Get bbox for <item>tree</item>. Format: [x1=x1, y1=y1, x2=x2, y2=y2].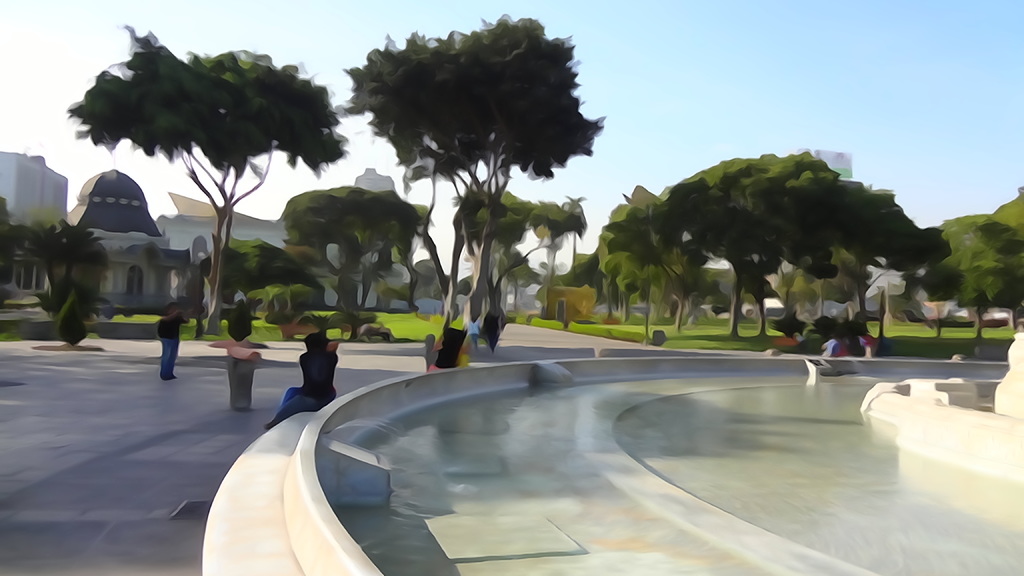
[x1=530, y1=202, x2=579, y2=314].
